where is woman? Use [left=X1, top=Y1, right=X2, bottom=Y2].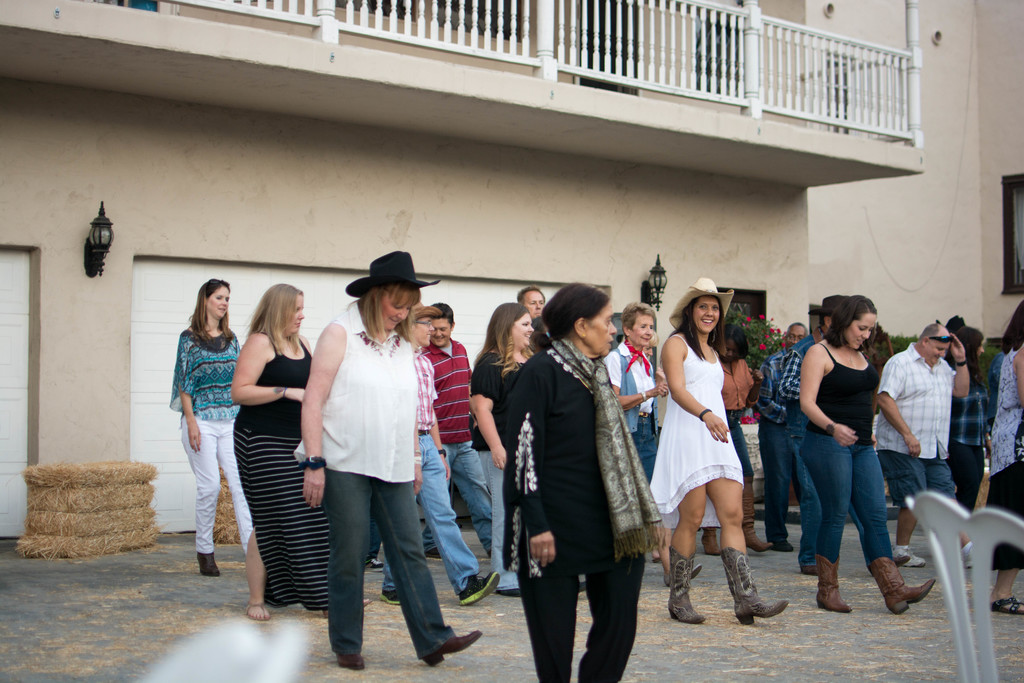
[left=798, top=297, right=937, bottom=614].
